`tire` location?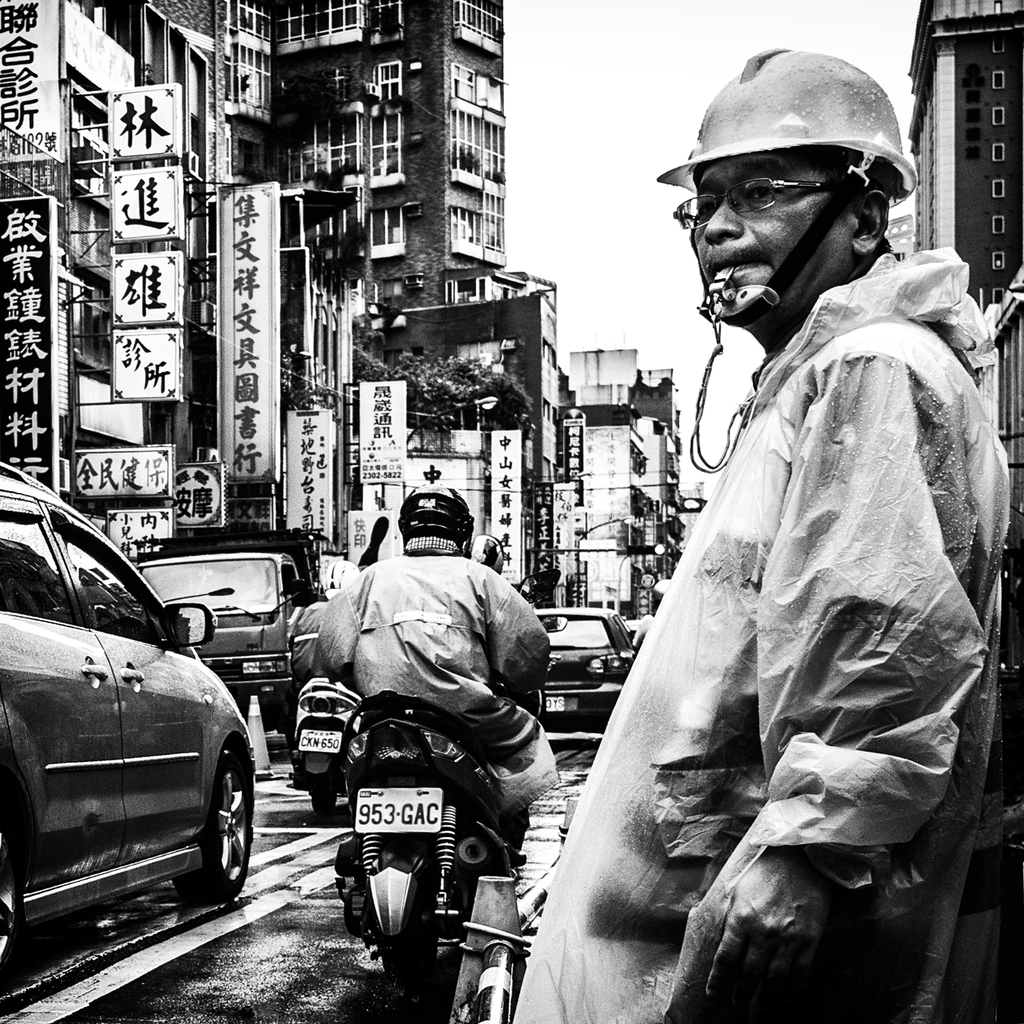
169:749:256:901
